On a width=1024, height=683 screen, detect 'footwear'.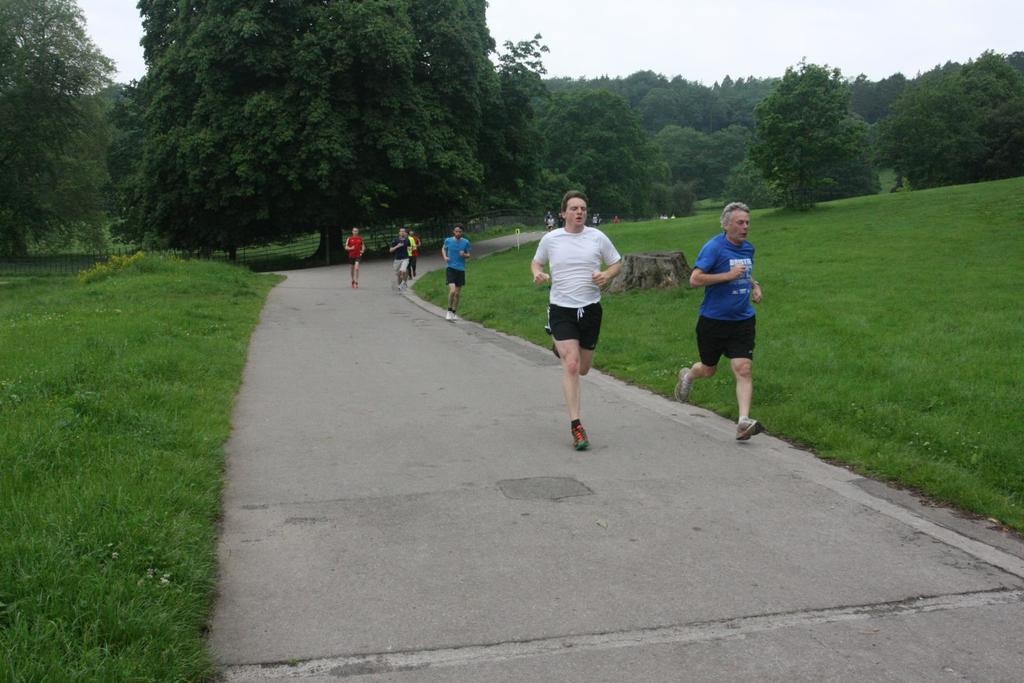
<region>673, 367, 692, 404</region>.
